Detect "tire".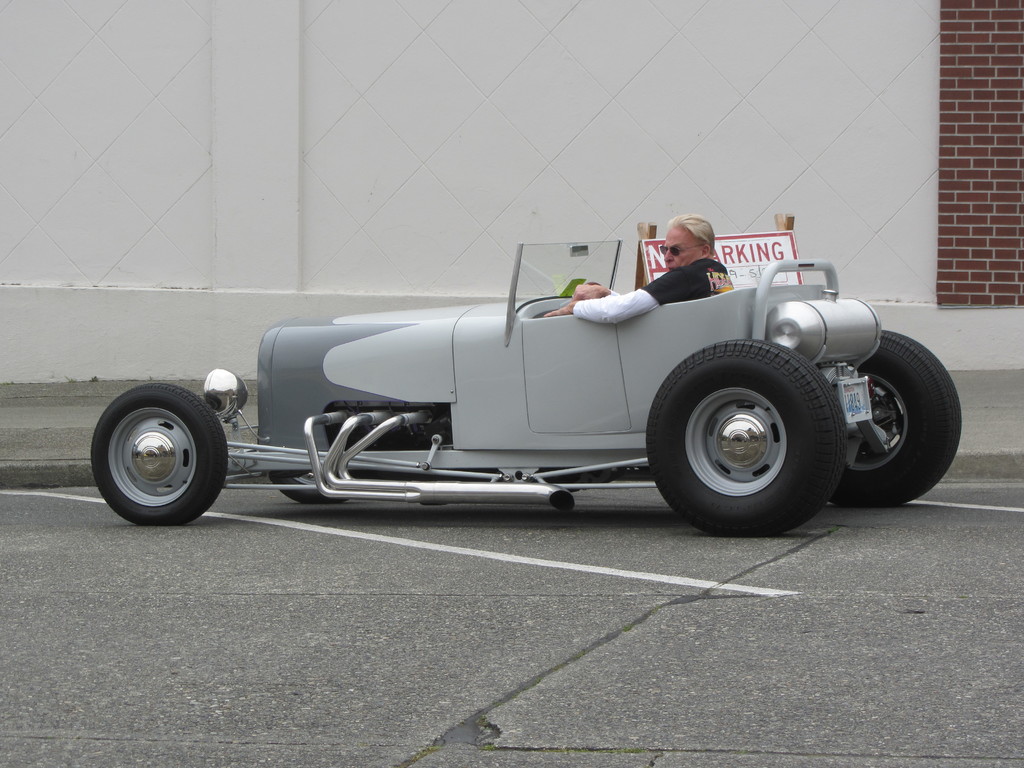
Detected at x1=837, y1=337, x2=963, y2=509.
